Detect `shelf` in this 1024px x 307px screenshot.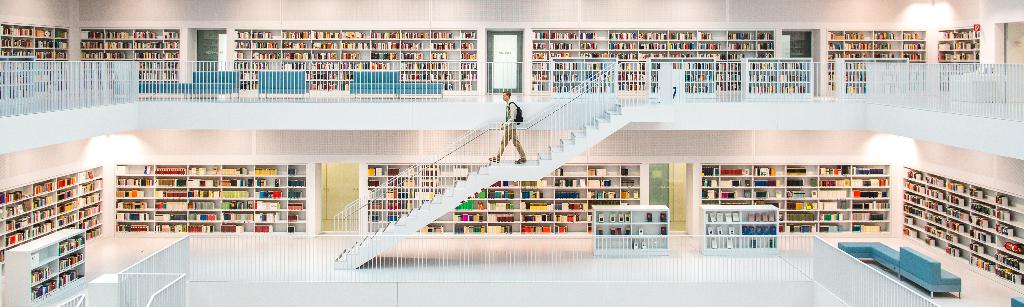
Detection: bbox=(460, 223, 479, 234).
